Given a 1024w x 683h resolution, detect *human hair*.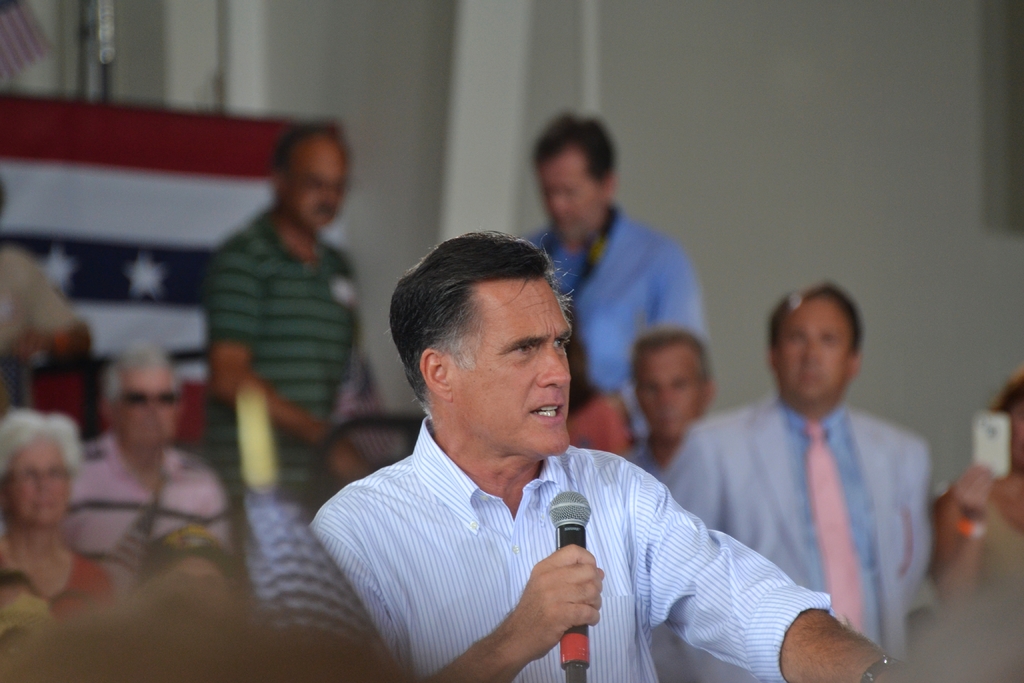
select_region(765, 279, 865, 354).
